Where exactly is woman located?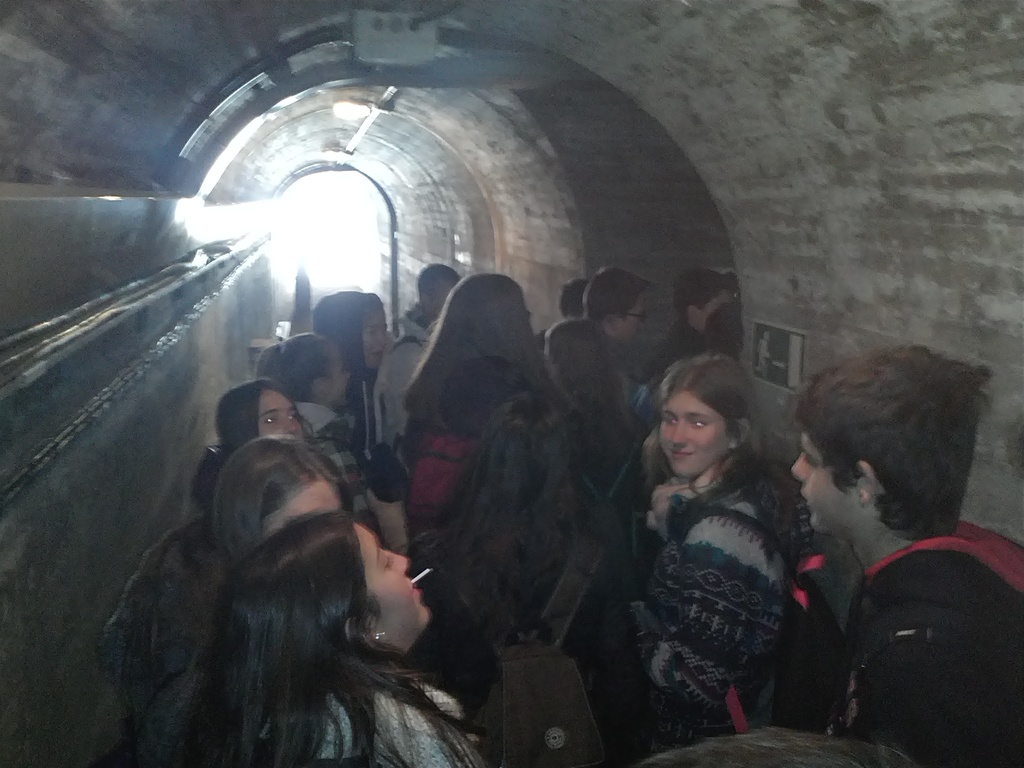
Its bounding box is locate(209, 437, 356, 584).
